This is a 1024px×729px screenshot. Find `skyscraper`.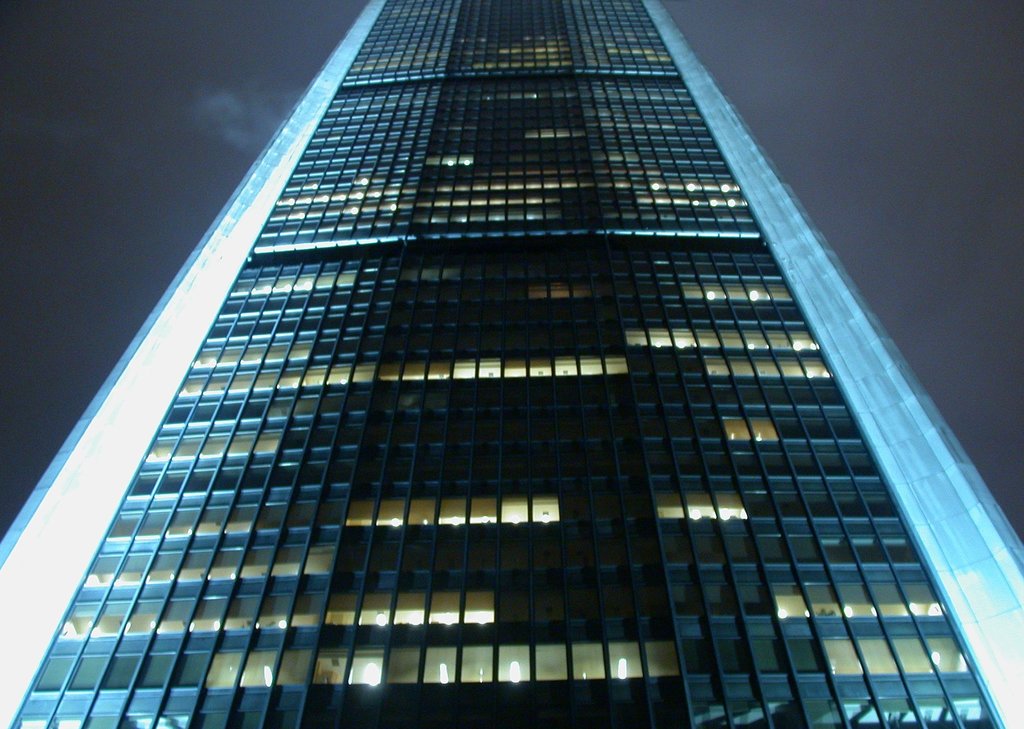
Bounding box: detection(0, 0, 1016, 728).
